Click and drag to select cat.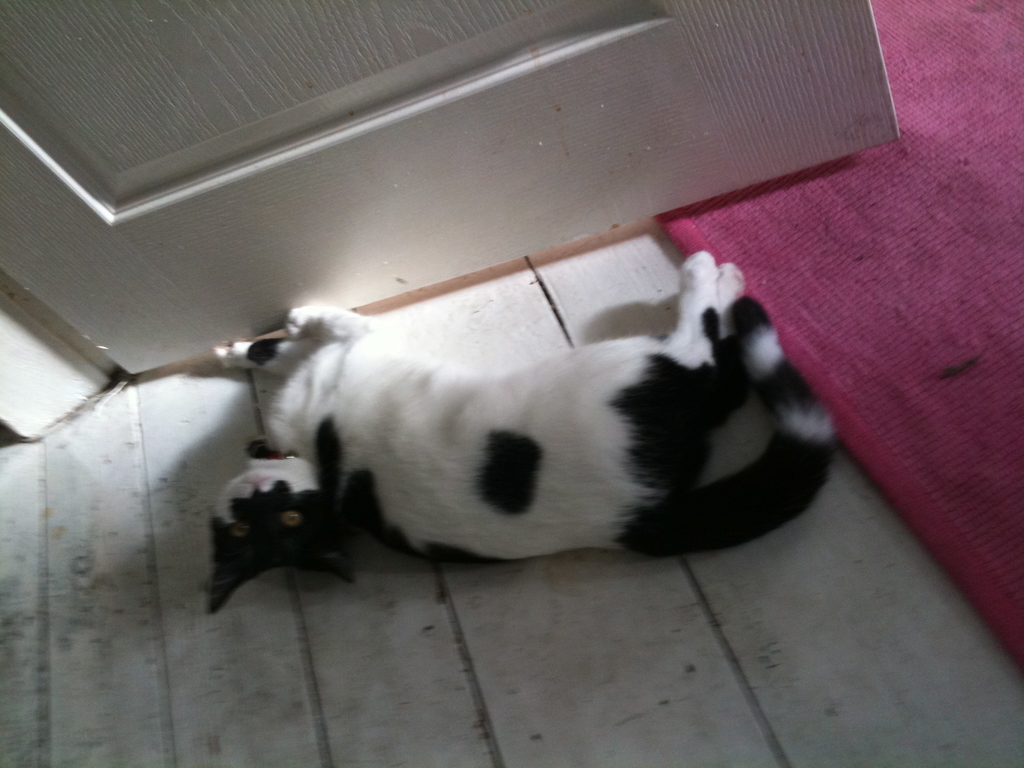
Selection: Rect(198, 243, 840, 604).
